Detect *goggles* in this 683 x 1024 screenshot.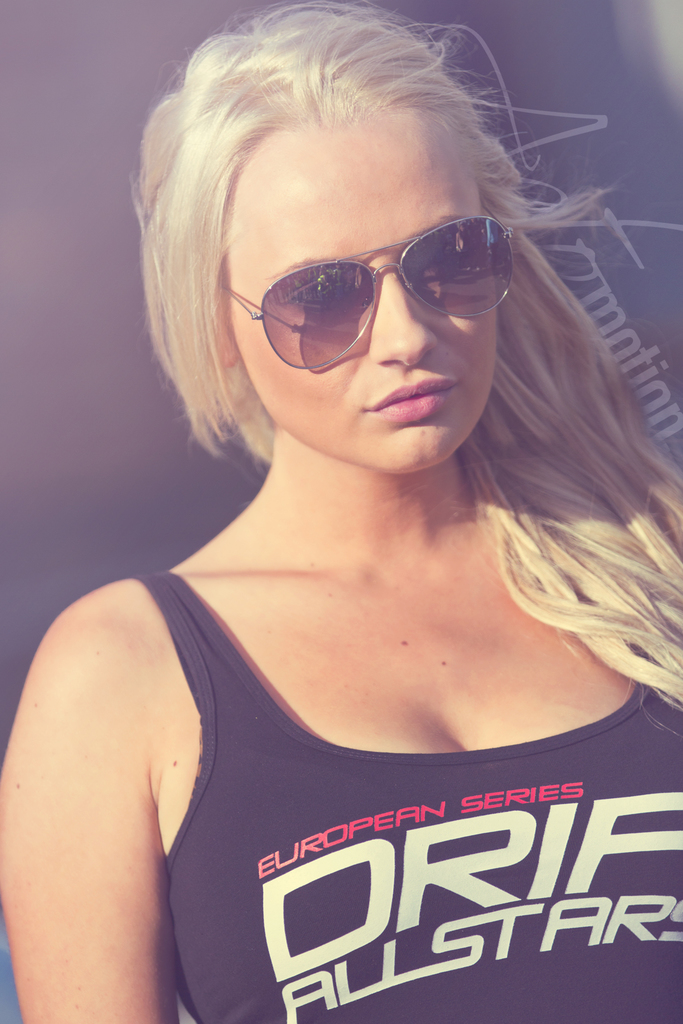
Detection: box(220, 210, 522, 367).
